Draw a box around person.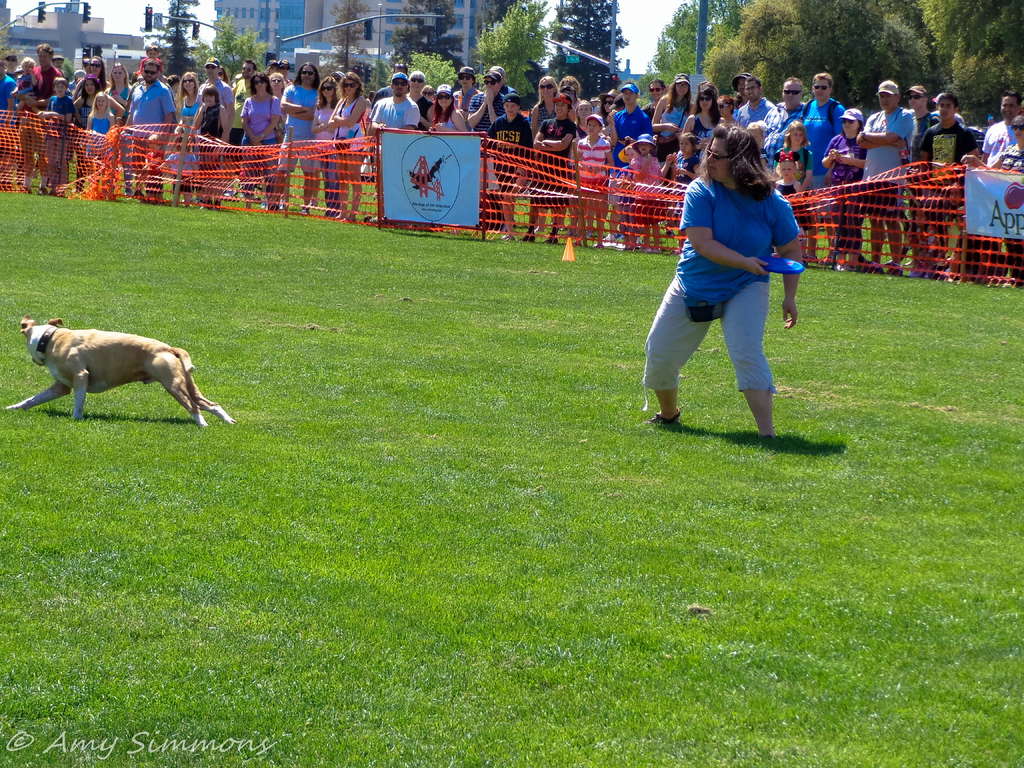
bbox=(188, 86, 224, 189).
